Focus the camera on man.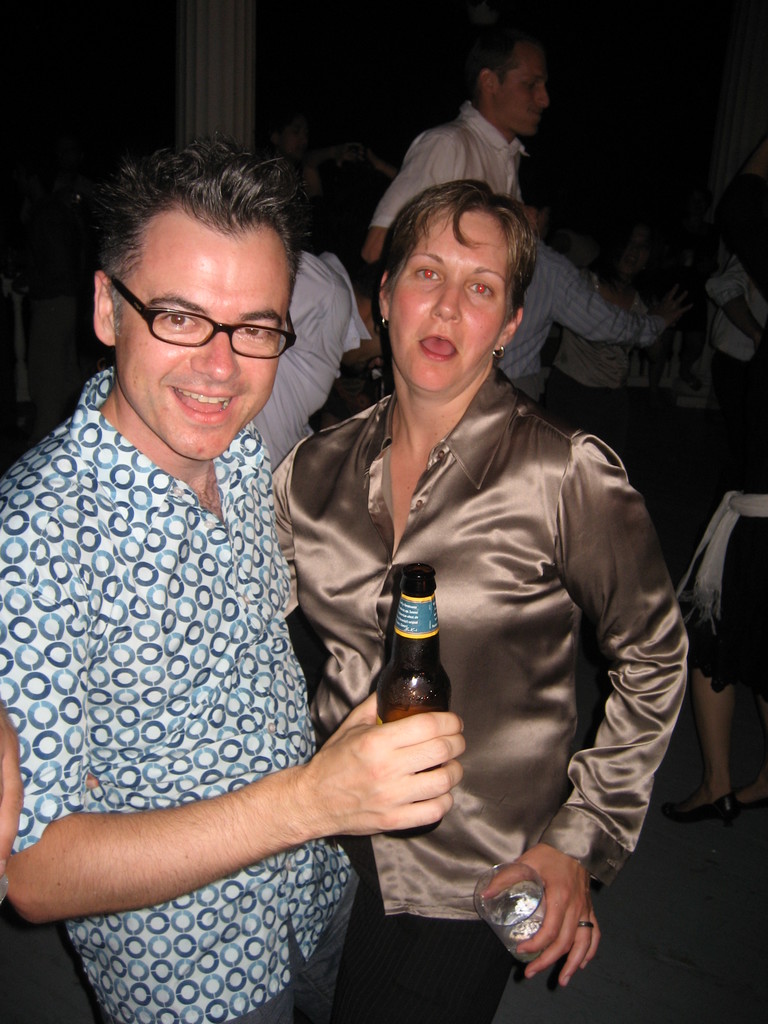
Focus region: locate(493, 189, 674, 406).
